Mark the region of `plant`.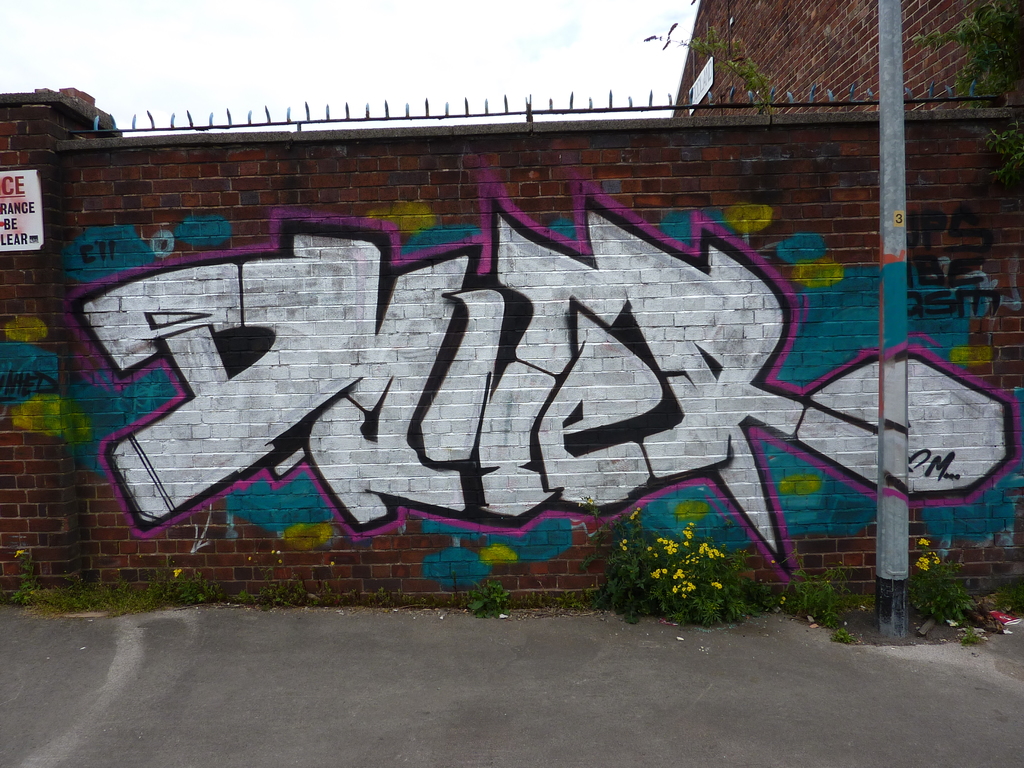
Region: 898,4,1023,188.
